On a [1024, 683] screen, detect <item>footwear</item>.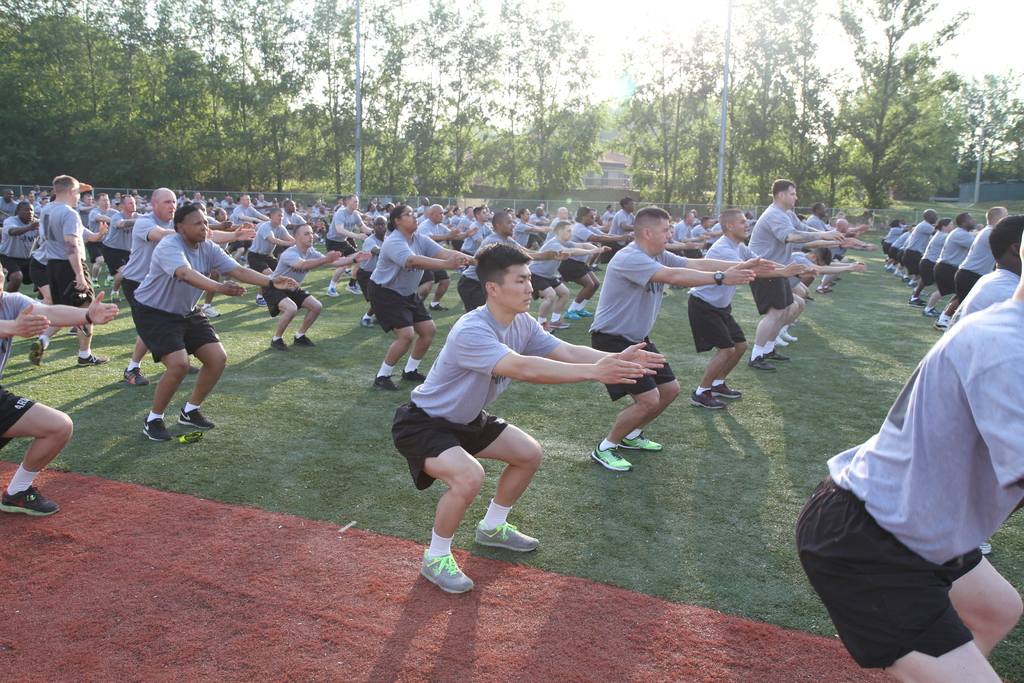
bbox=[553, 315, 570, 330].
